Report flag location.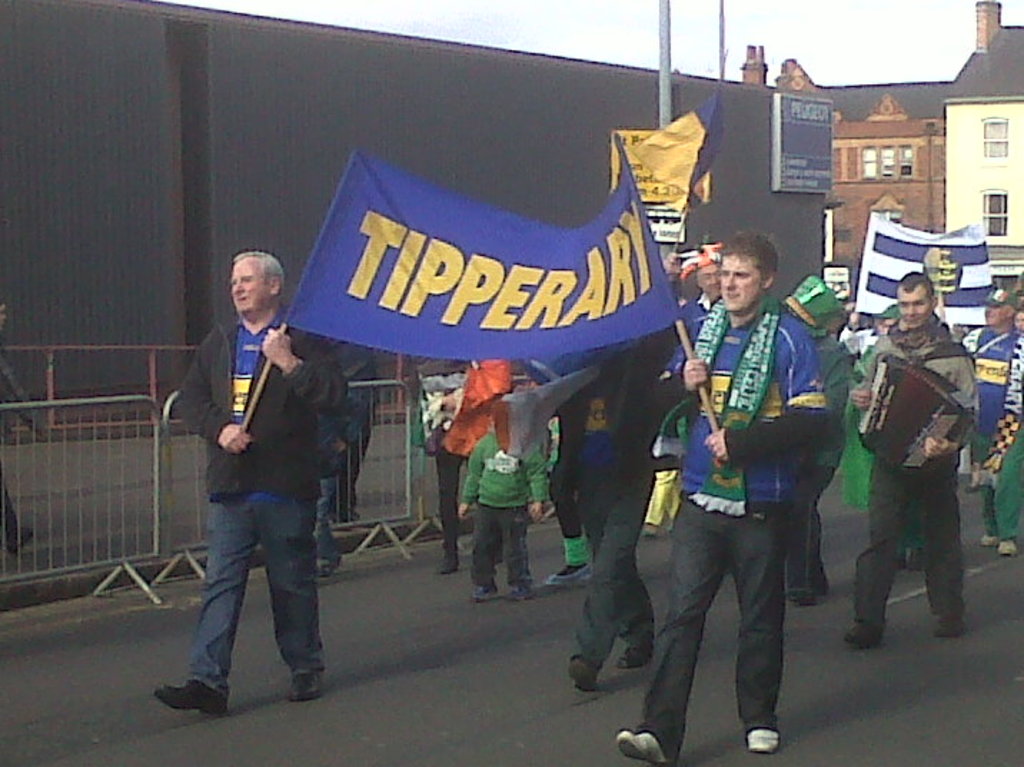
Report: locate(506, 356, 616, 456).
